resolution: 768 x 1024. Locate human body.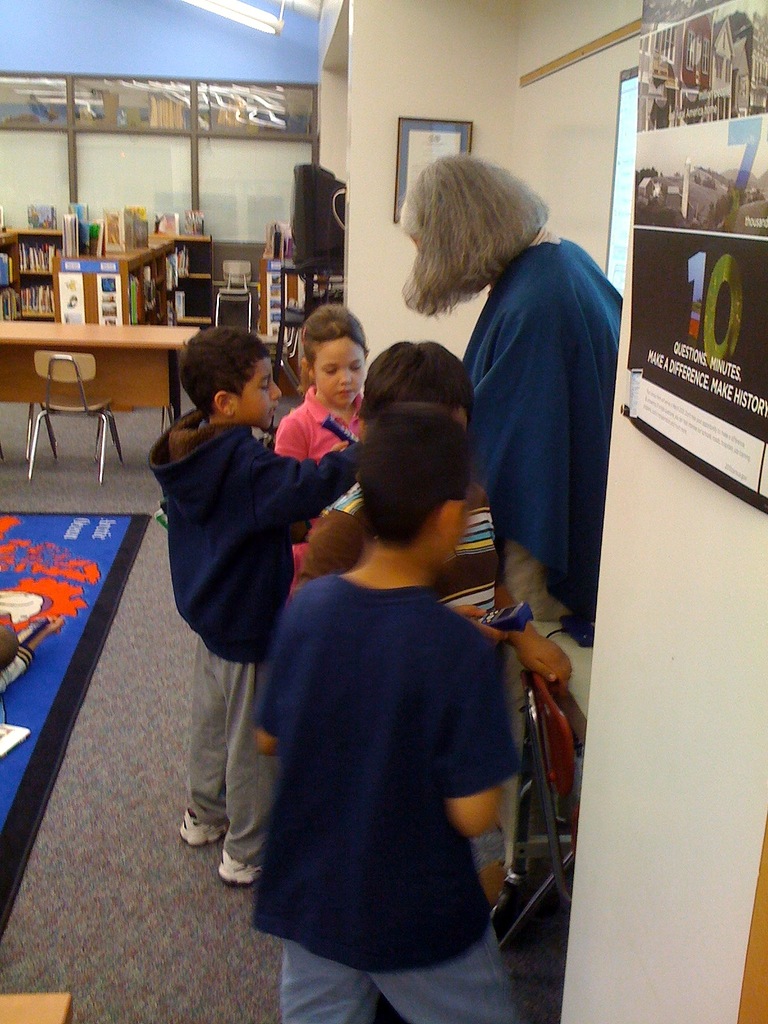
Rect(396, 141, 620, 909).
